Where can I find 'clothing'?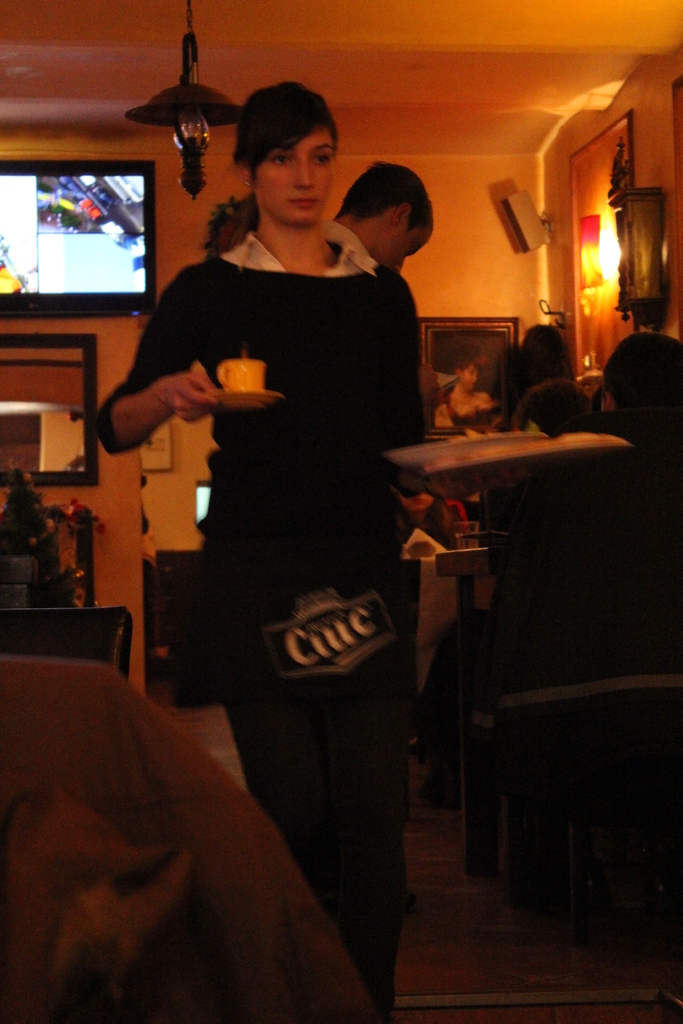
You can find it at <region>106, 213, 418, 968</region>.
